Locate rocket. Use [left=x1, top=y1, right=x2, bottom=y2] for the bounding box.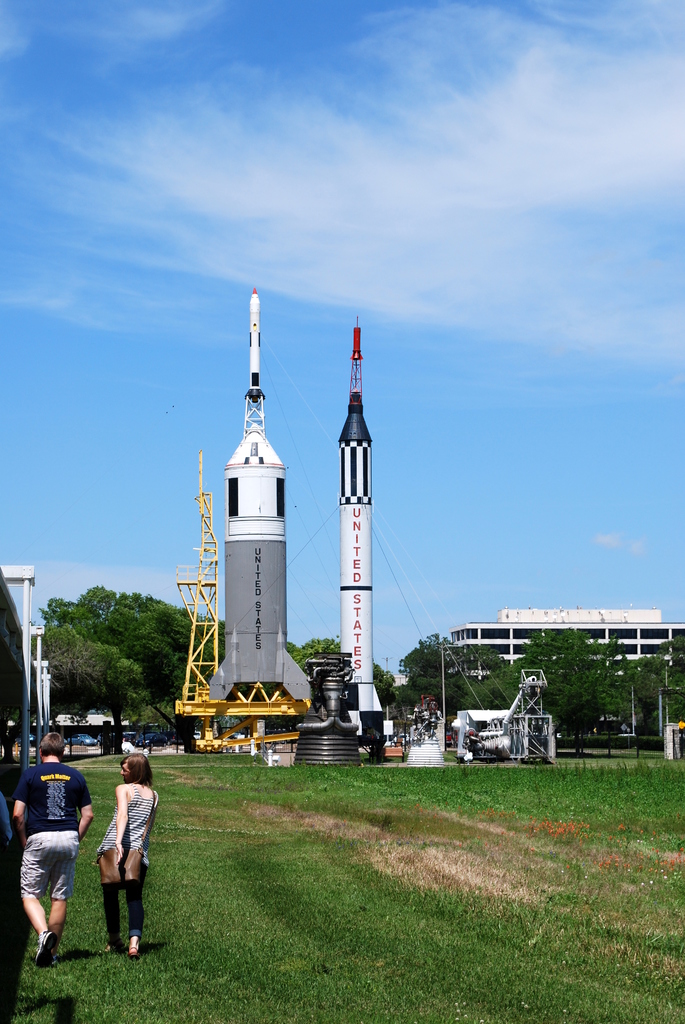
[left=197, top=288, right=341, bottom=727].
